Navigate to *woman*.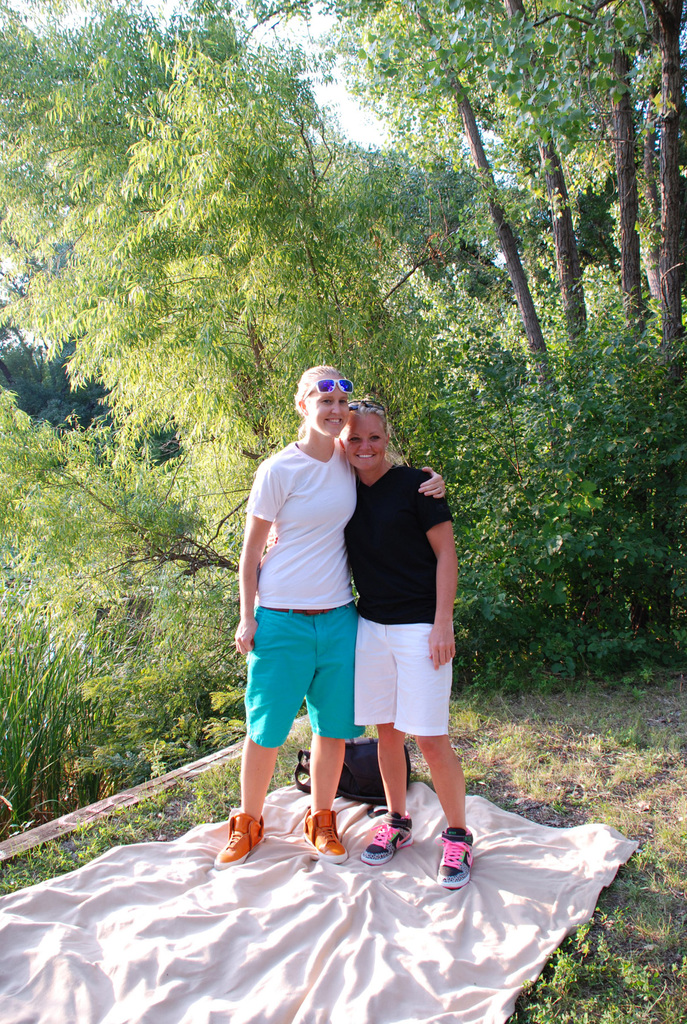
Navigation target: l=340, t=390, r=476, b=888.
